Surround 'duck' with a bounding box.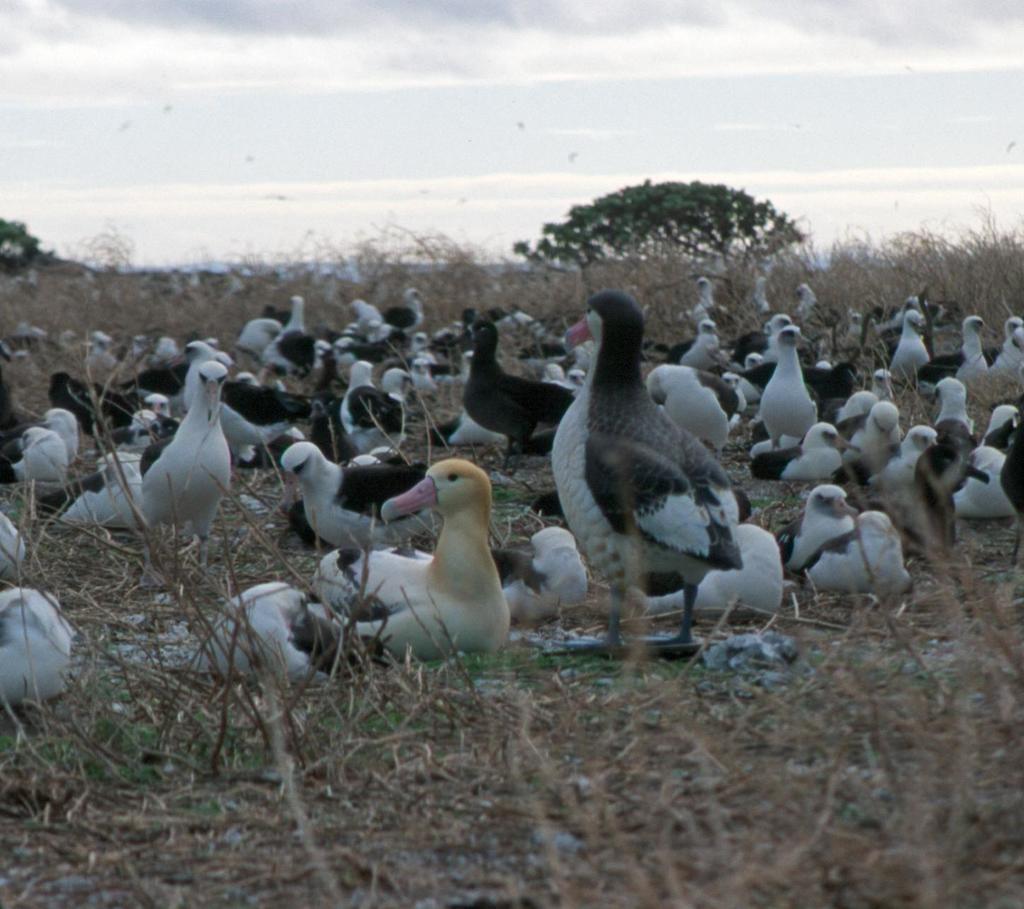
<bbox>390, 294, 419, 337</bbox>.
